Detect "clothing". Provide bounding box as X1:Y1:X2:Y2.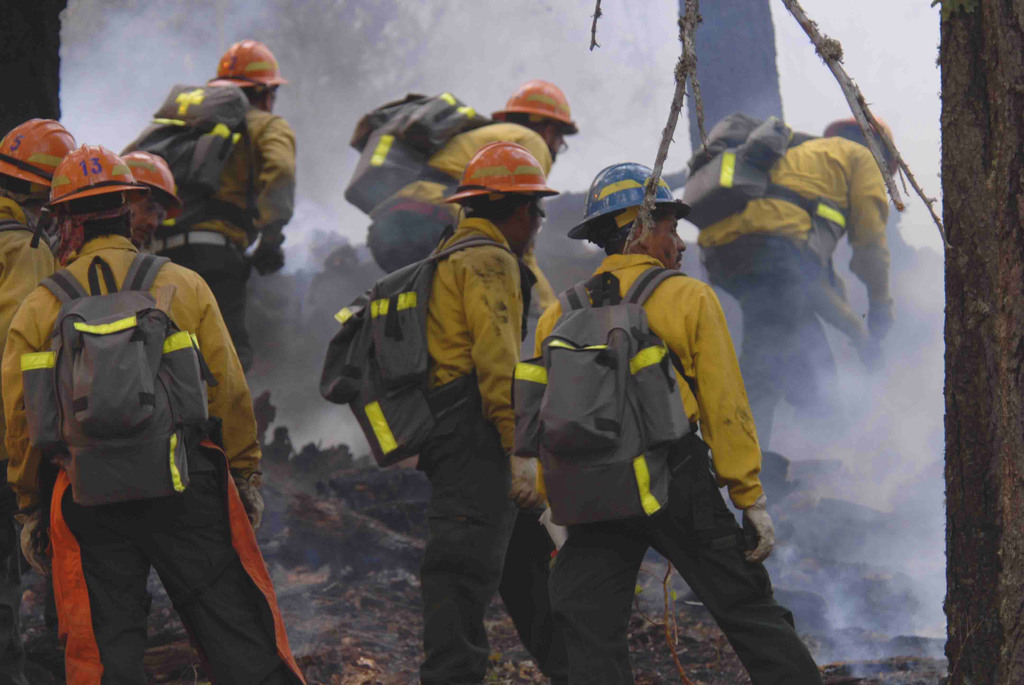
134:86:298:381.
